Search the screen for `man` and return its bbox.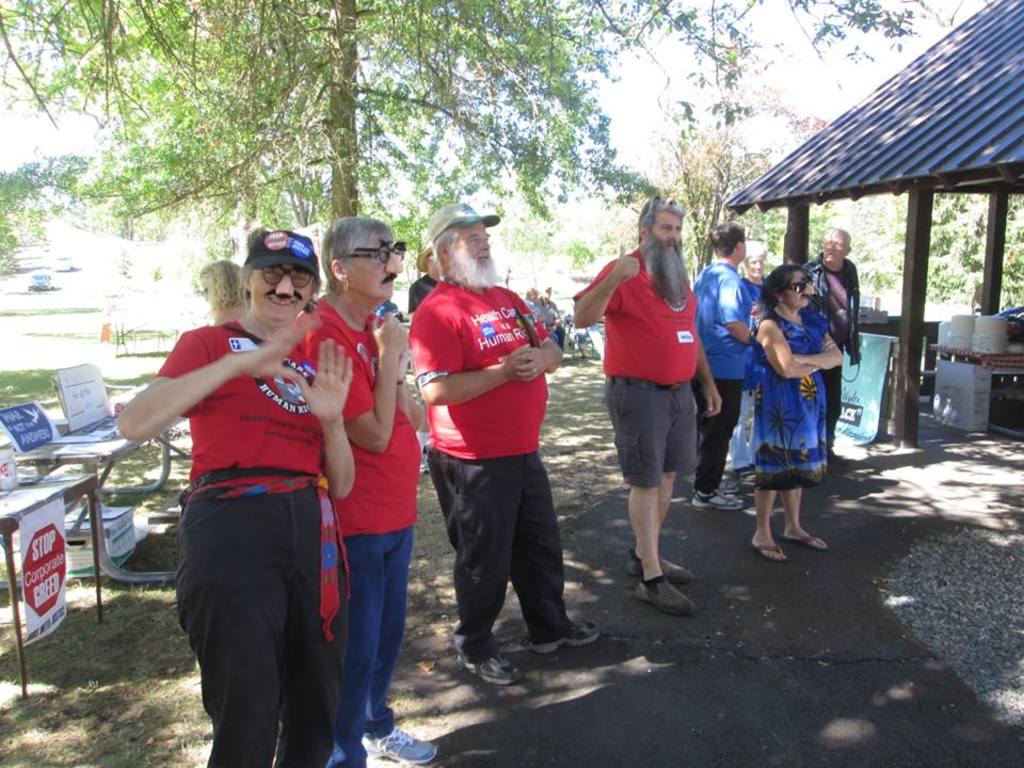
Found: Rect(570, 197, 726, 612).
